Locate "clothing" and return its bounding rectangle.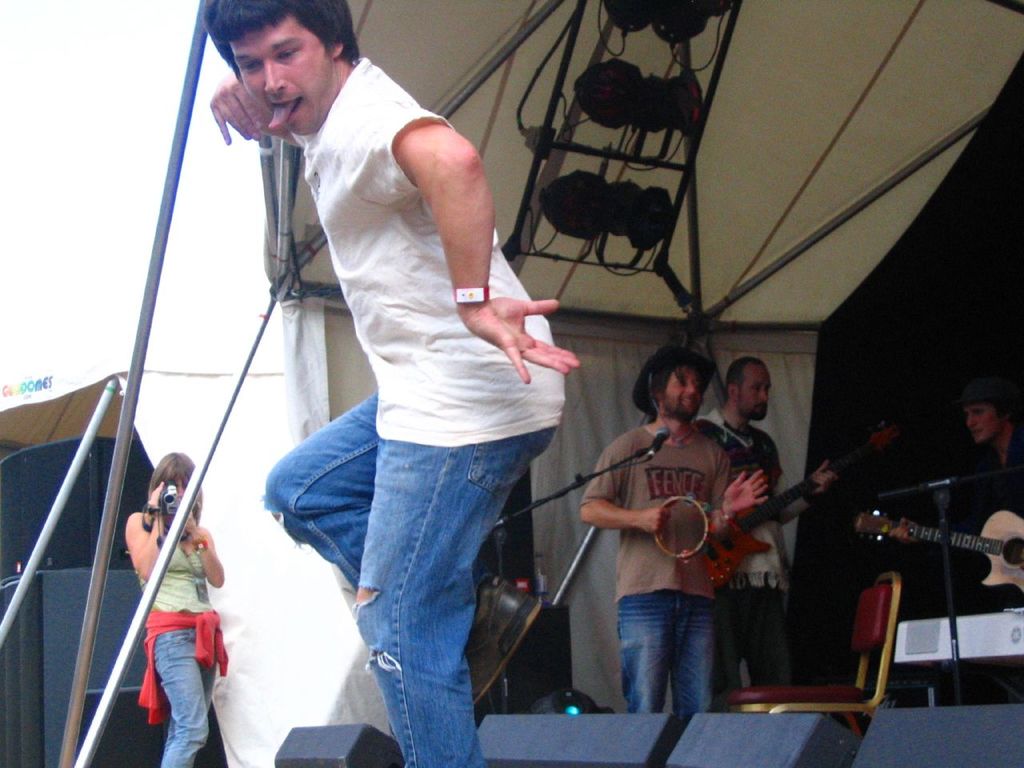
[x1=914, y1=443, x2=1023, y2=667].
